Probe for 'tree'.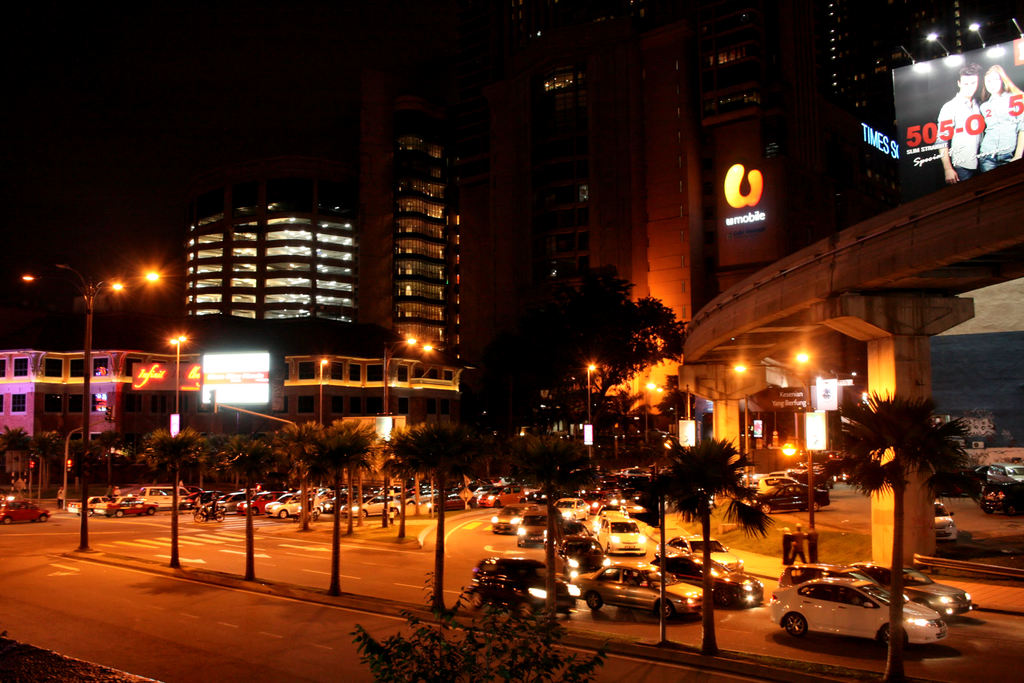
Probe result: locate(459, 259, 692, 428).
